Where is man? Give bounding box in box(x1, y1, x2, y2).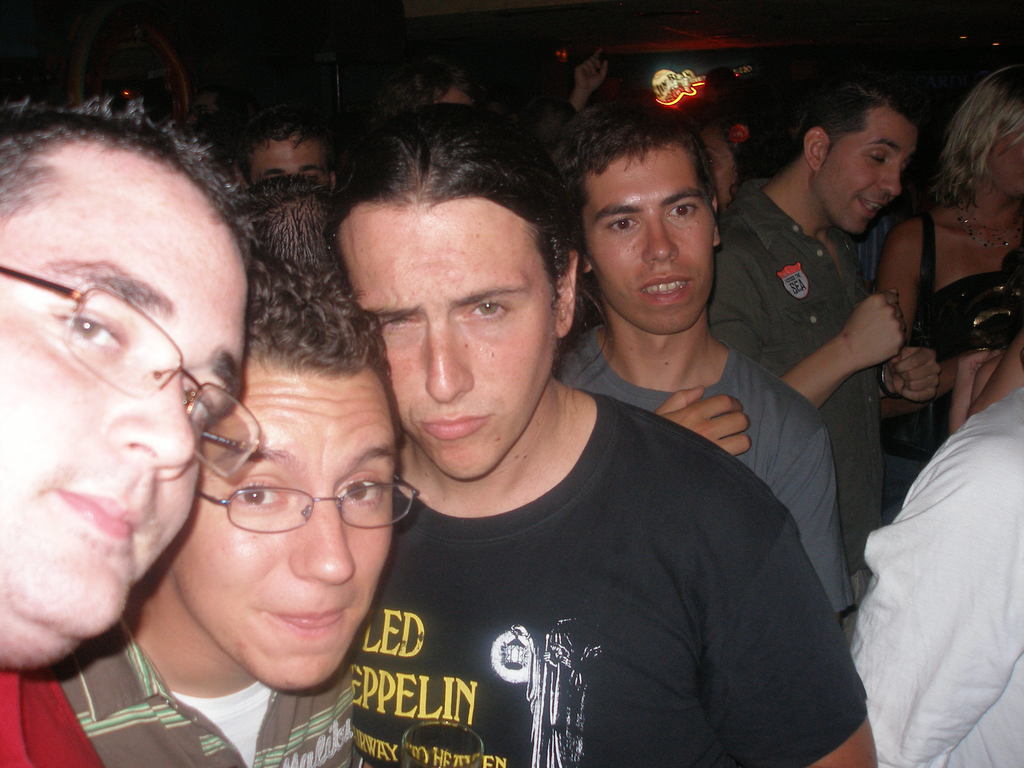
box(702, 81, 936, 526).
